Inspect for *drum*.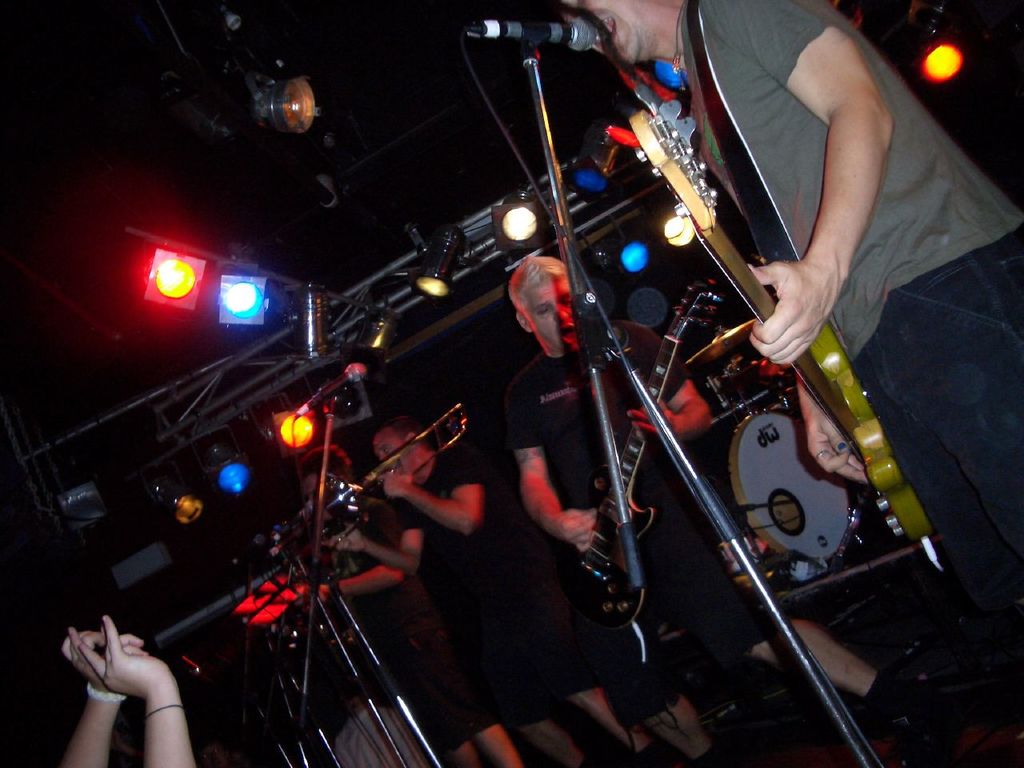
Inspection: rect(744, 389, 839, 564).
